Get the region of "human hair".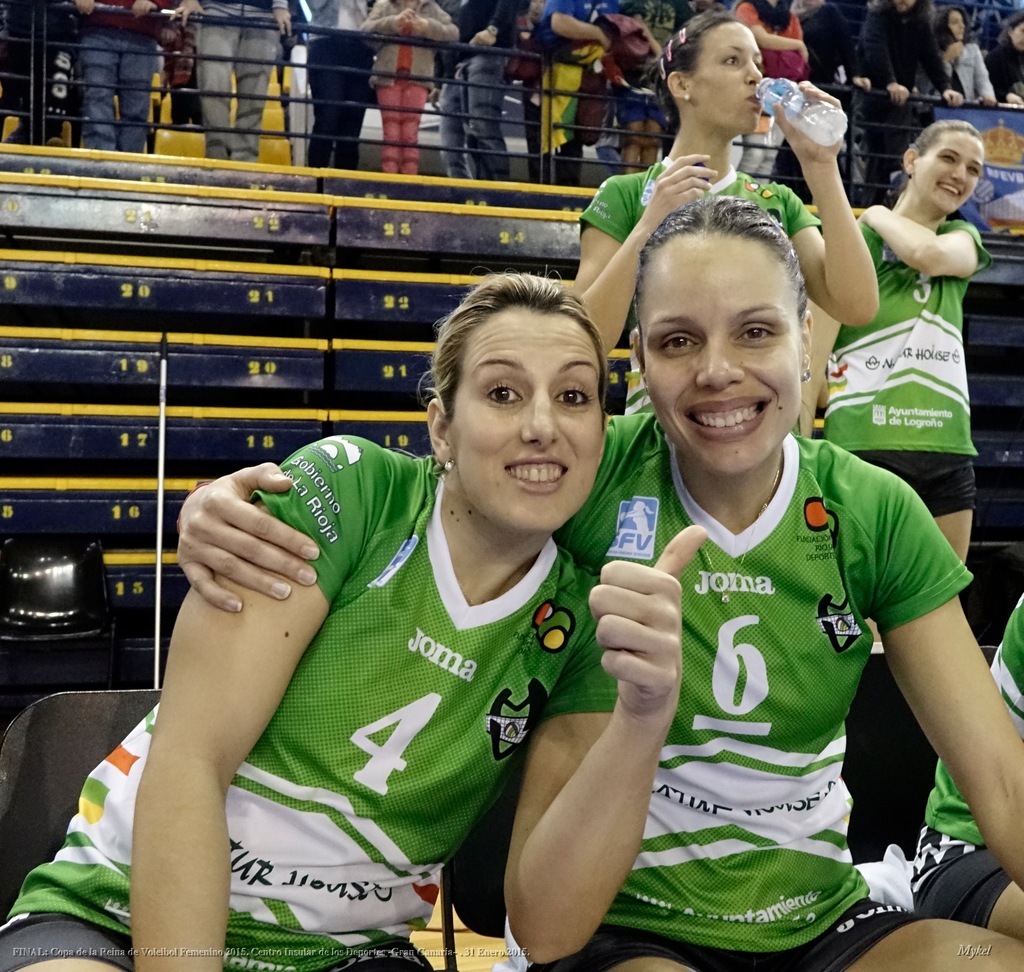
bbox=[912, 122, 980, 154].
